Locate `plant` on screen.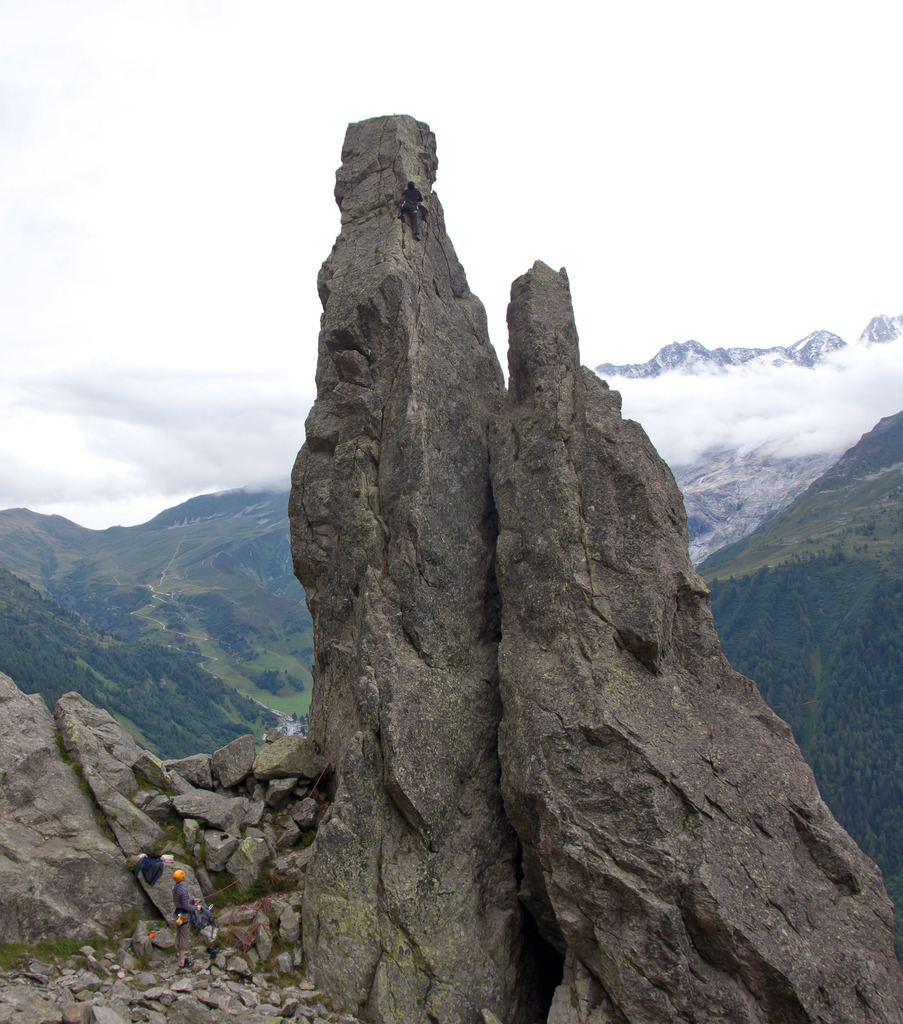
On screen at <region>80, 927, 111, 959</region>.
